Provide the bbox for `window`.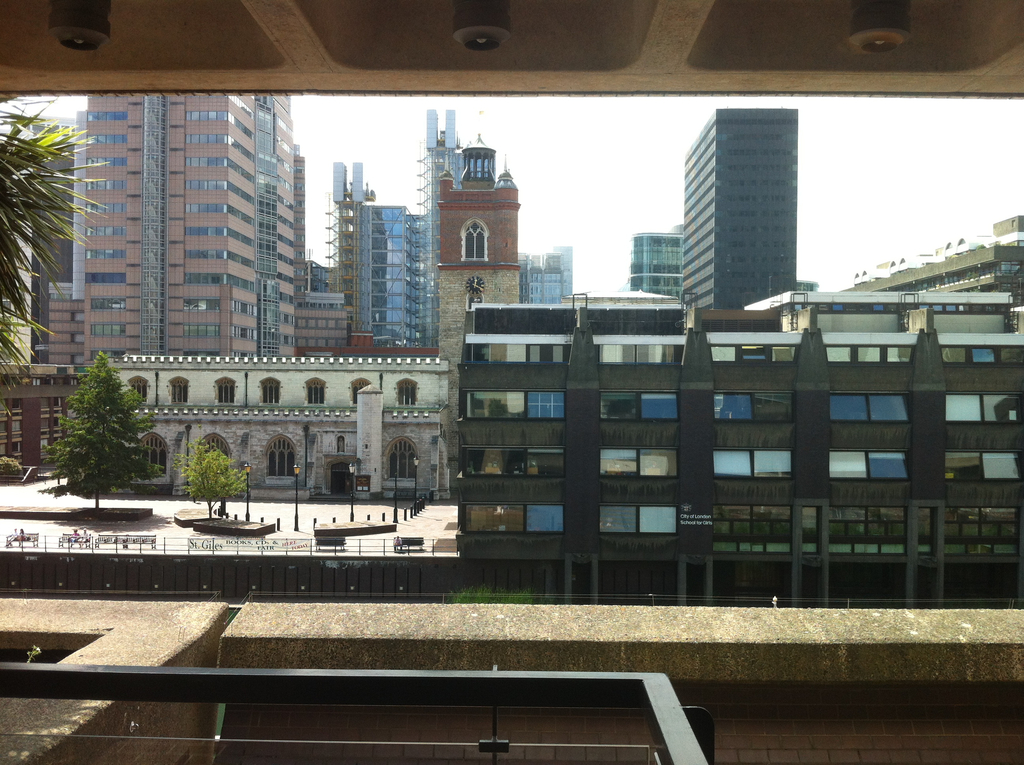
[x1=171, y1=373, x2=189, y2=407].
